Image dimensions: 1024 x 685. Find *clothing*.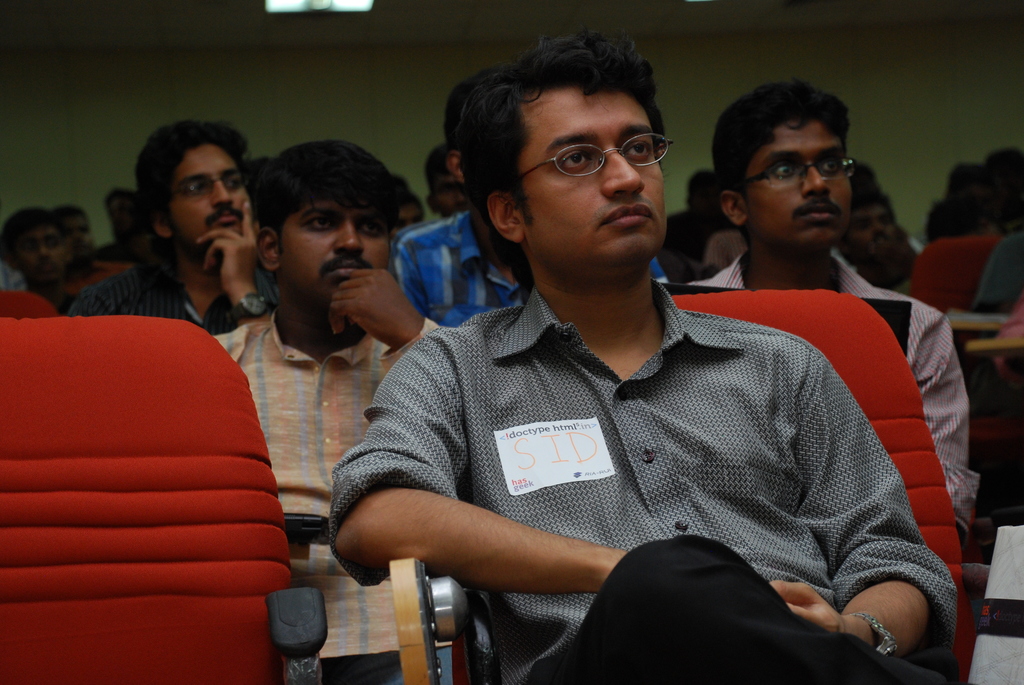
rect(396, 197, 543, 347).
